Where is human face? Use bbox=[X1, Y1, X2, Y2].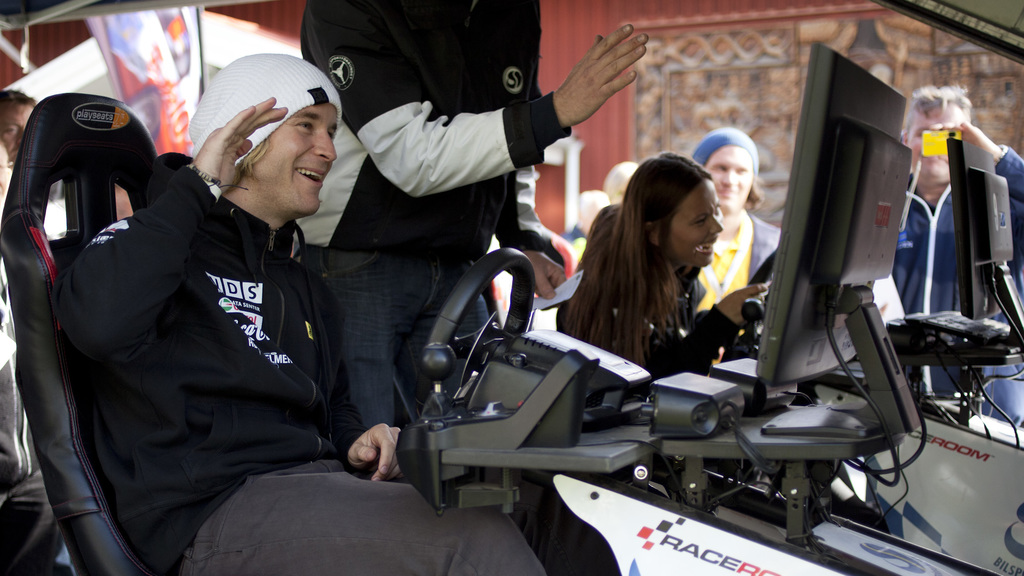
bbox=[698, 143, 756, 212].
